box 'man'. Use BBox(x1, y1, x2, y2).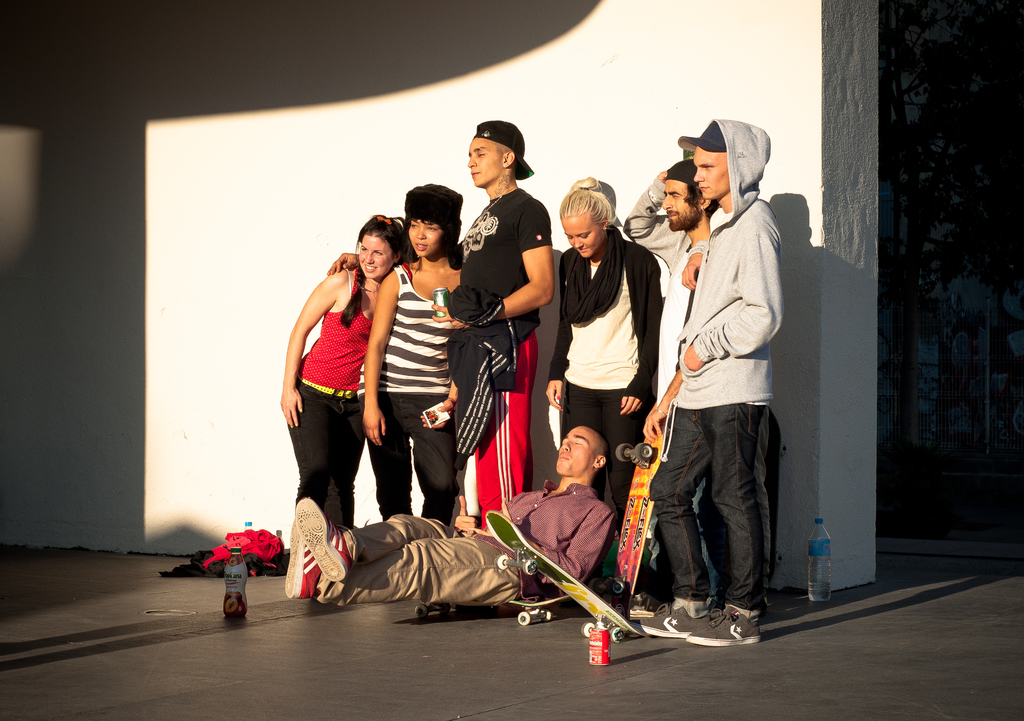
BBox(281, 428, 620, 607).
